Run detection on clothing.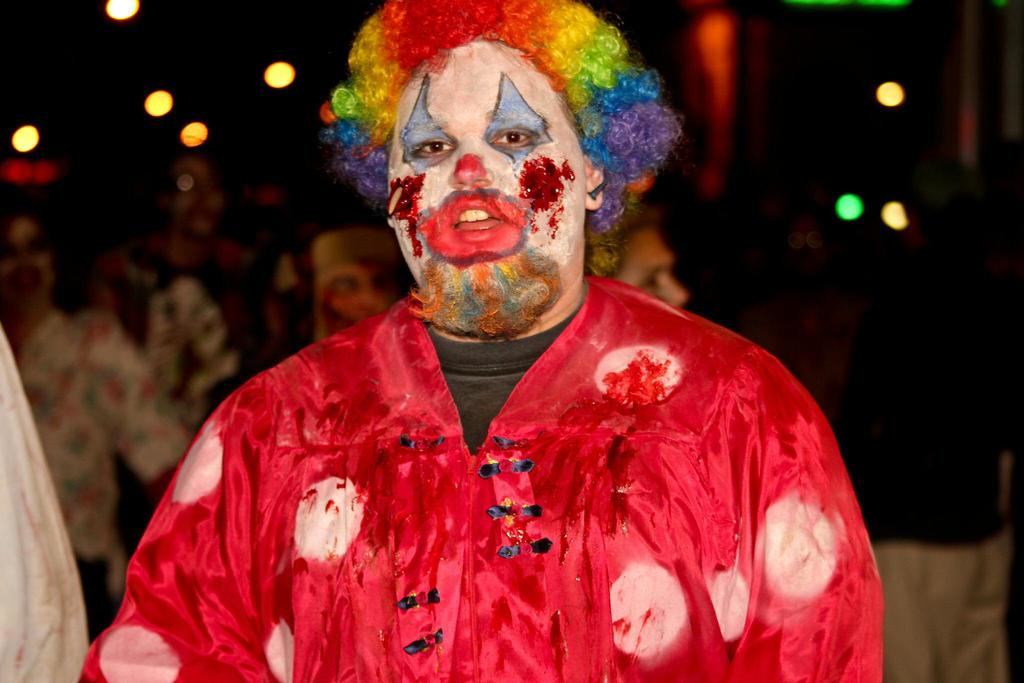
Result: region(11, 308, 189, 633).
